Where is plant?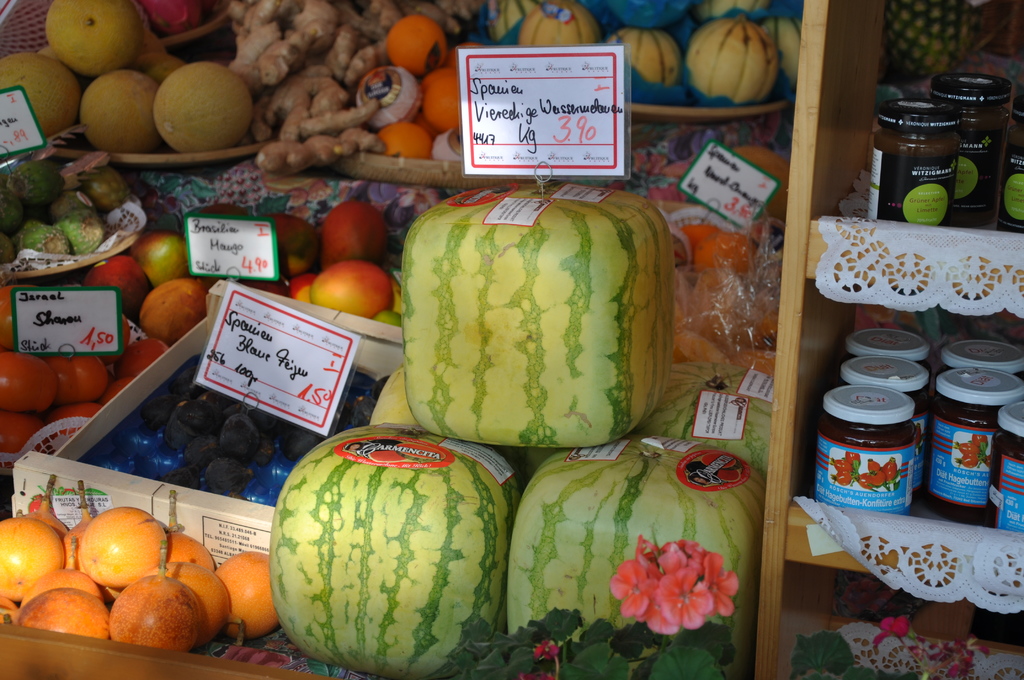
bbox(450, 532, 993, 679).
